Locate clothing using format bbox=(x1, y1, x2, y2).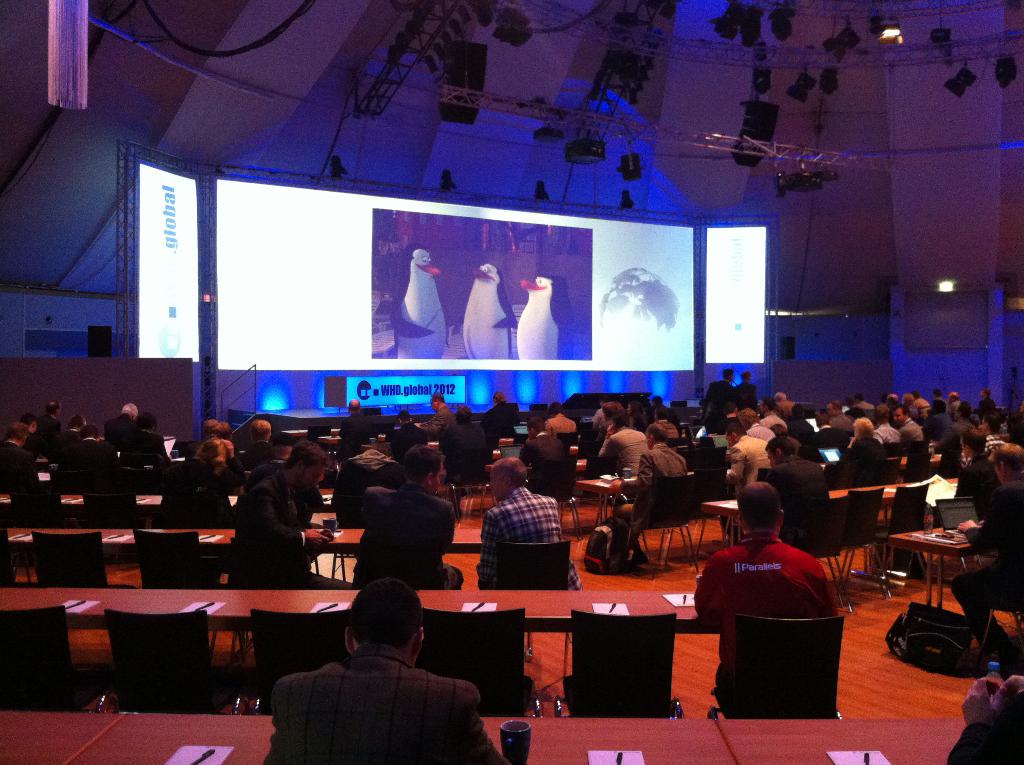
bbox=(478, 403, 520, 450).
